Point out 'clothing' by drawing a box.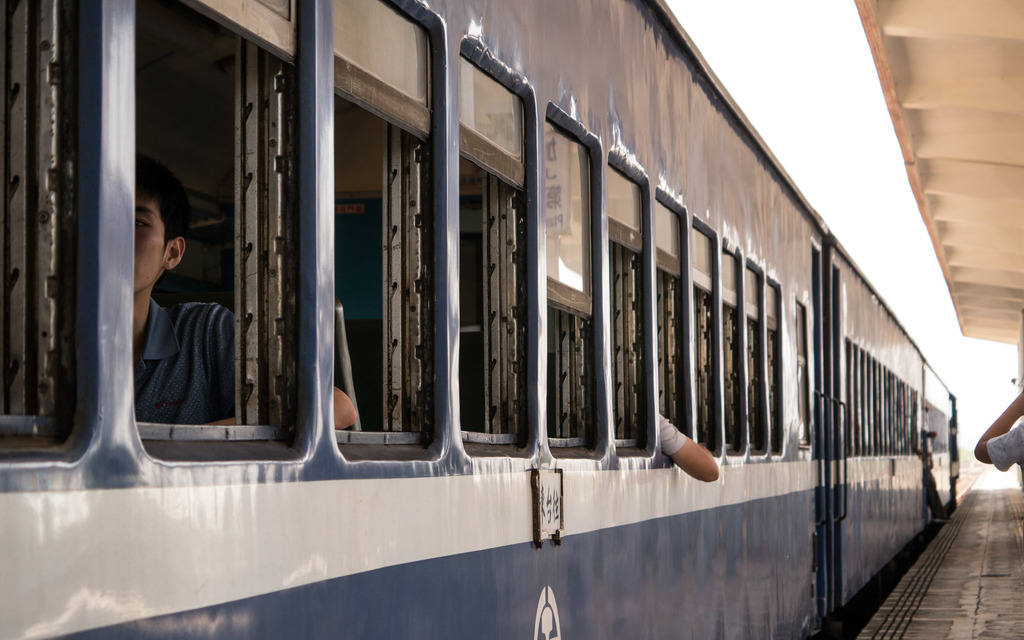
(left=986, top=420, right=1023, bottom=472).
